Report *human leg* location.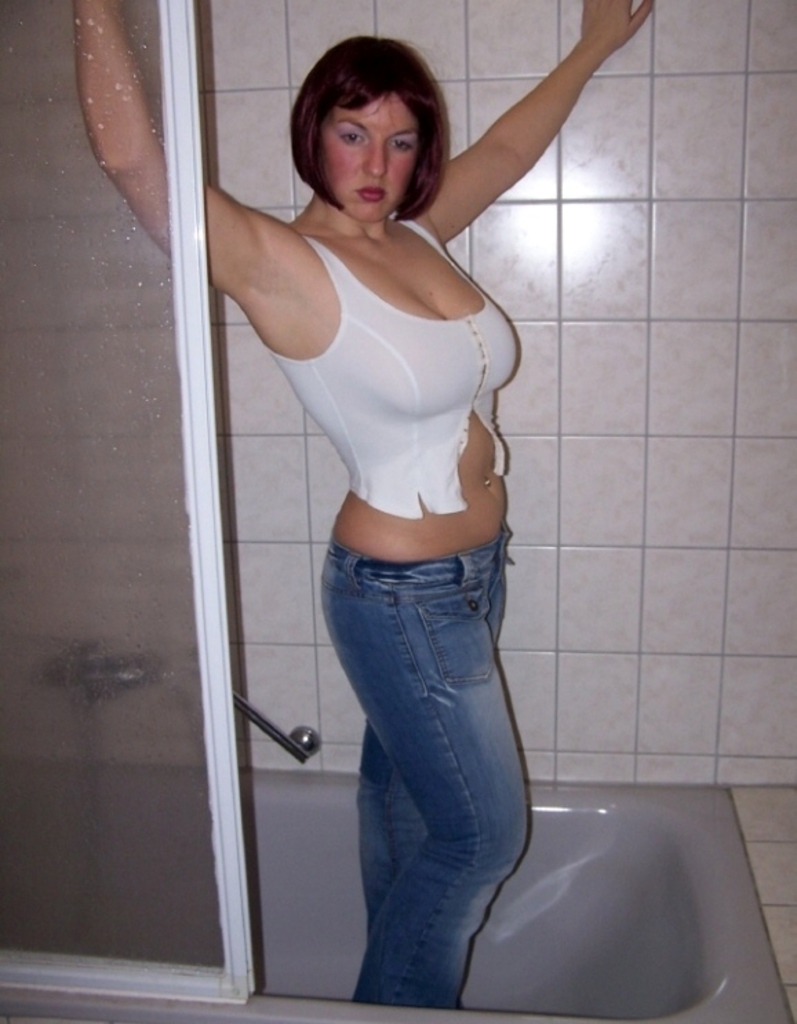
Report: 354:518:509:941.
